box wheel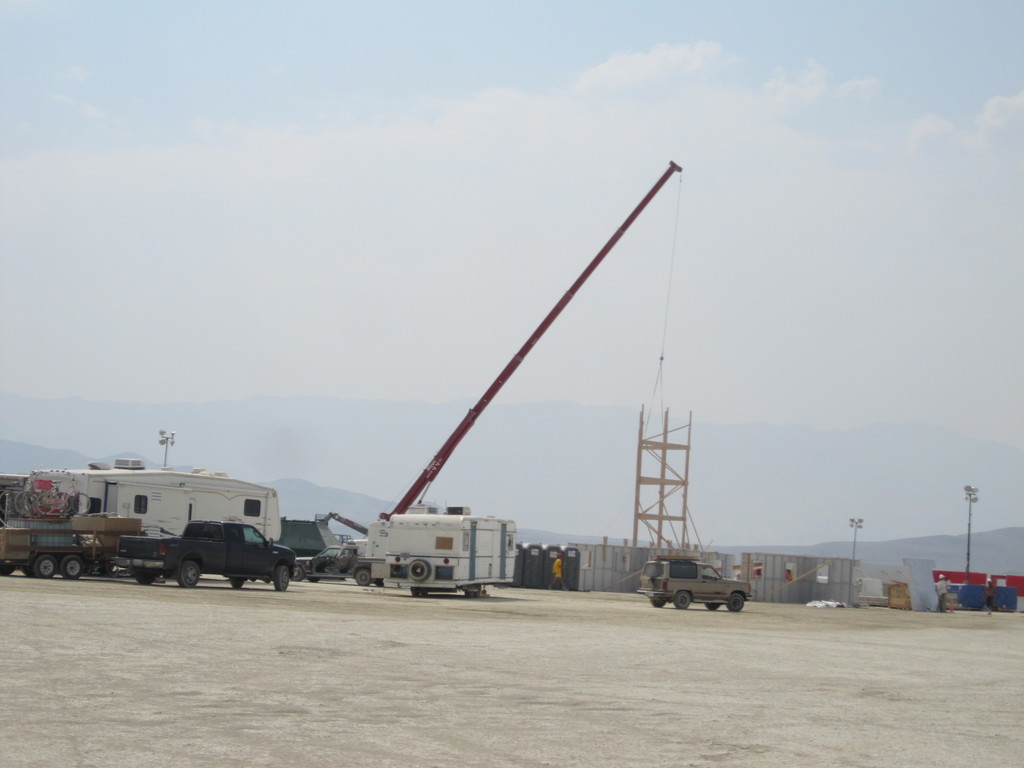
<box>703,602,721,610</box>
